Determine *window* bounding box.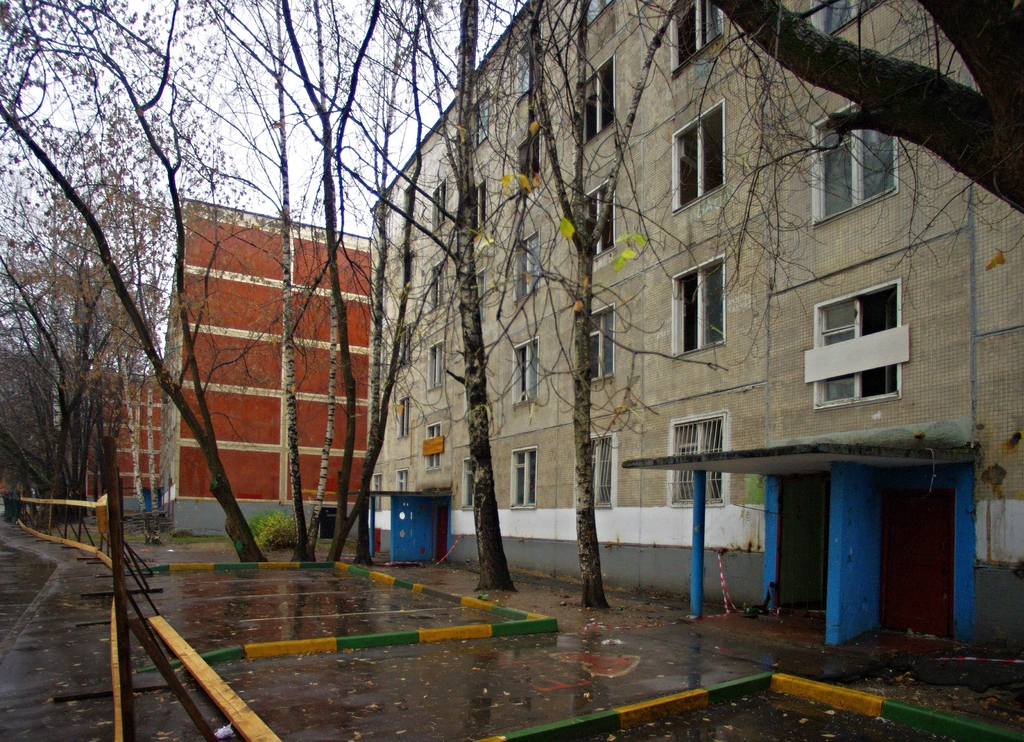
Determined: (460,273,491,319).
